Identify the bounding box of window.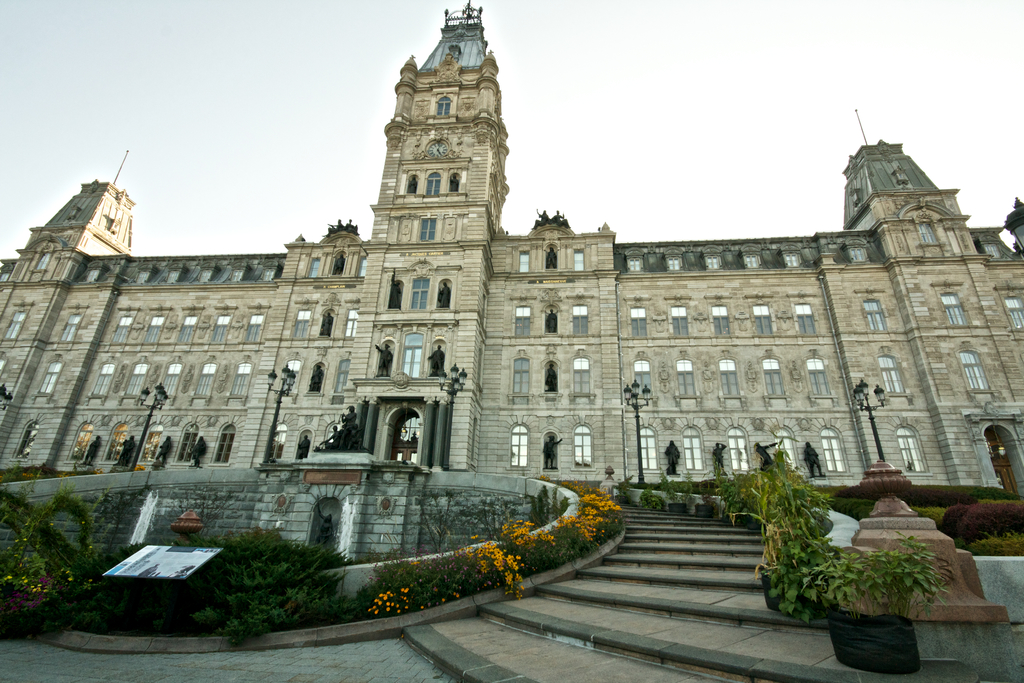
<bbox>513, 352, 531, 395</bbox>.
